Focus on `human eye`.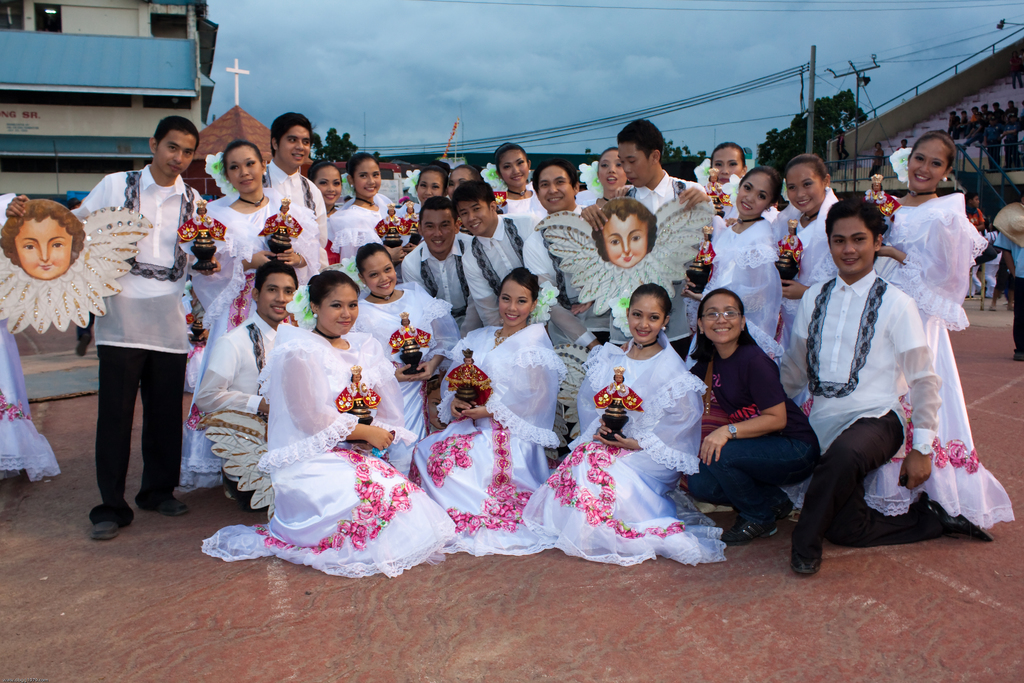
Focused at bbox=[328, 301, 342, 309].
